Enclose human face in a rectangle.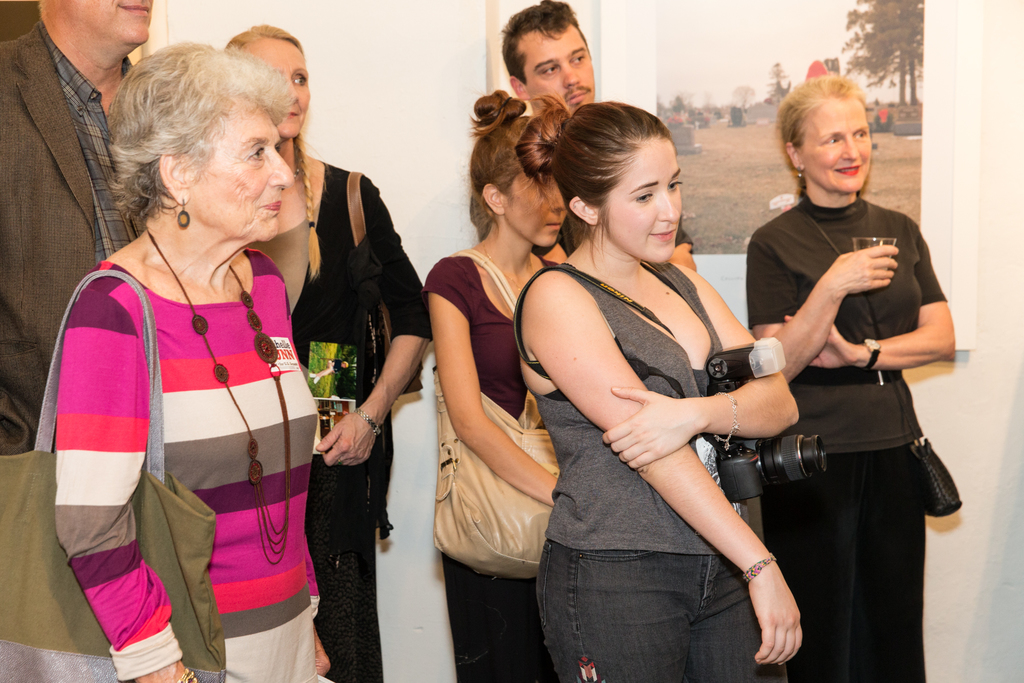
505:177:569:253.
